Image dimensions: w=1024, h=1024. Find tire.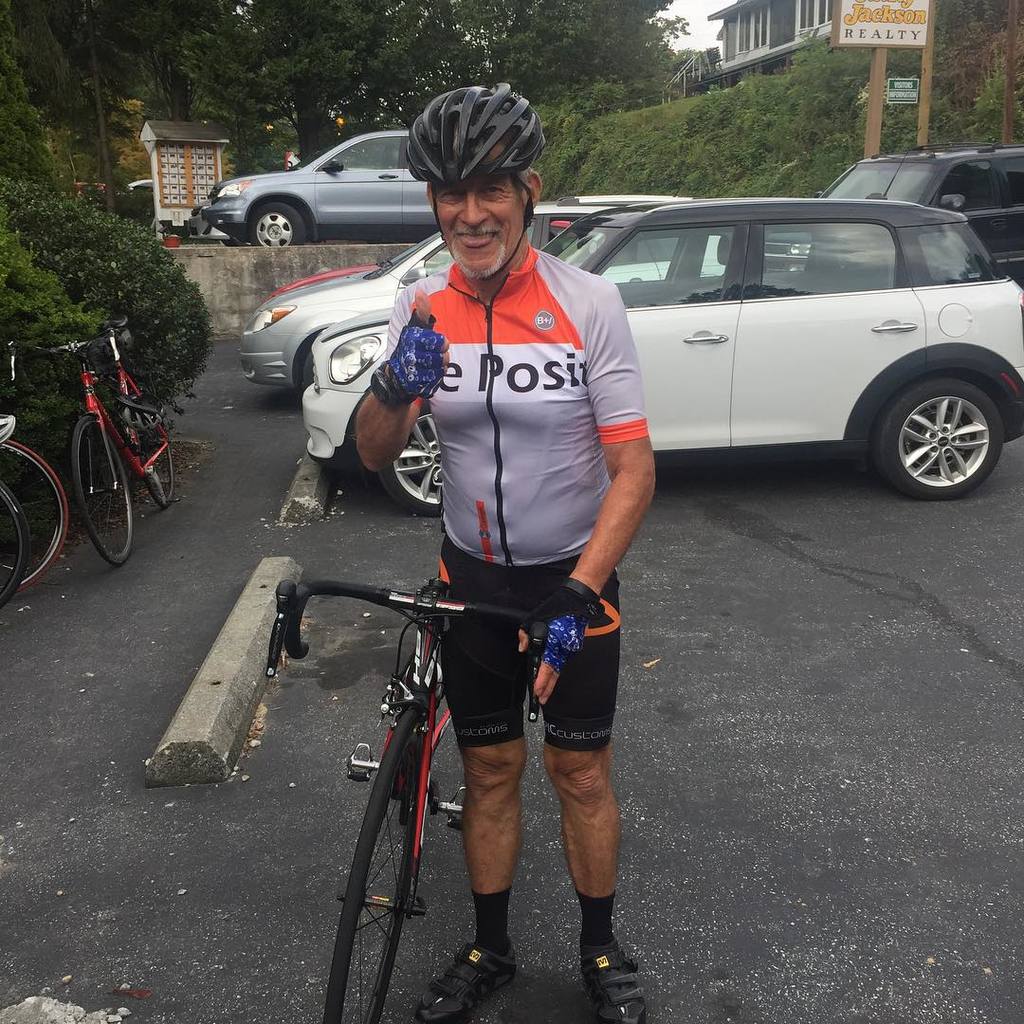
73/412/134/565.
